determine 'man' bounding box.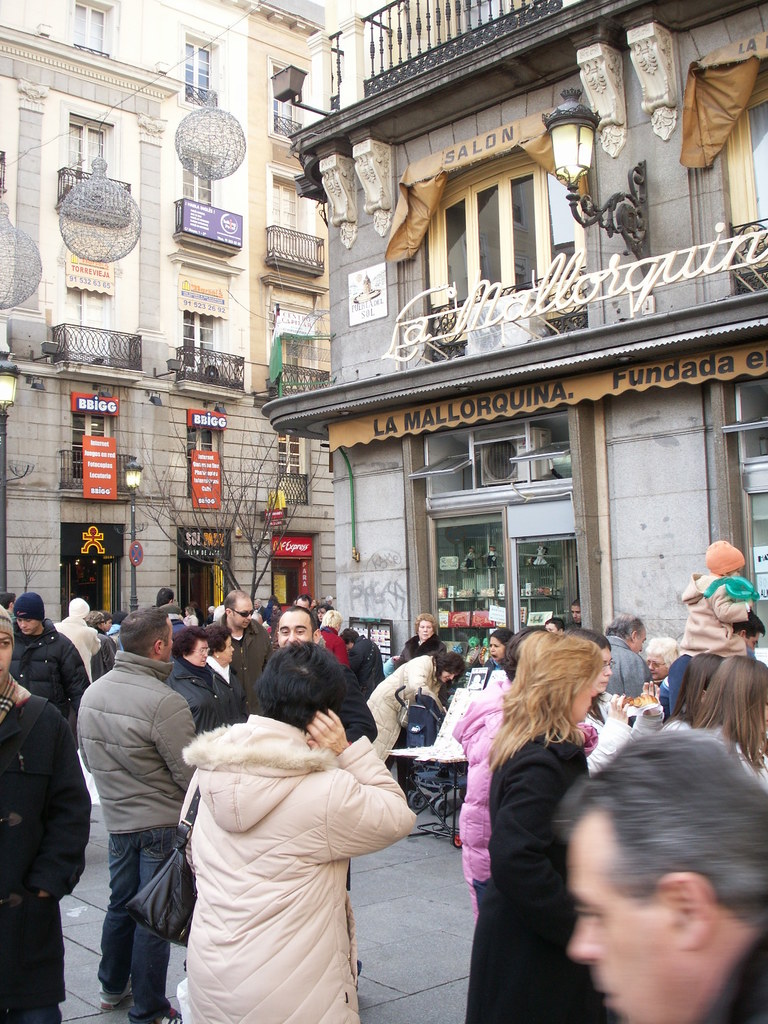
Determined: crop(250, 595, 269, 620).
